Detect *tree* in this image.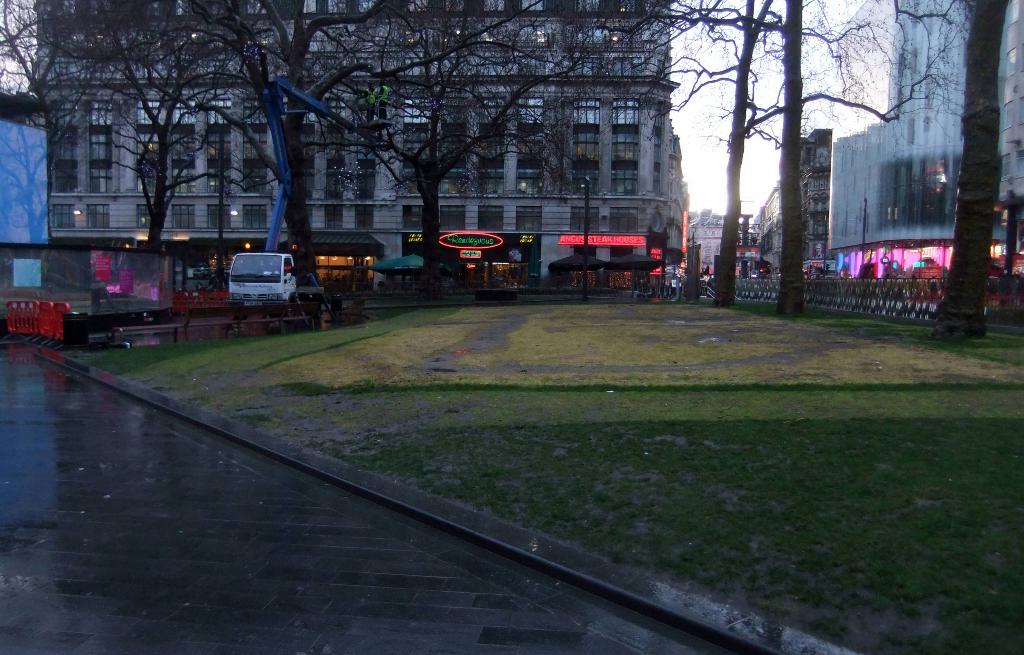
Detection: 67 23 264 292.
